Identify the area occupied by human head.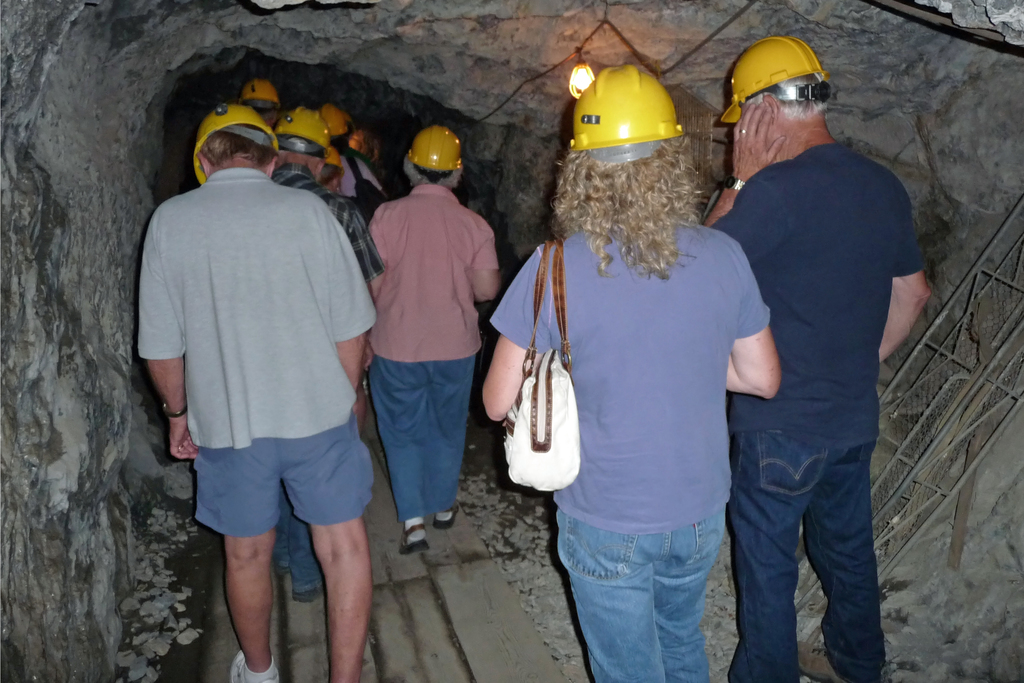
Area: crop(727, 22, 849, 174).
